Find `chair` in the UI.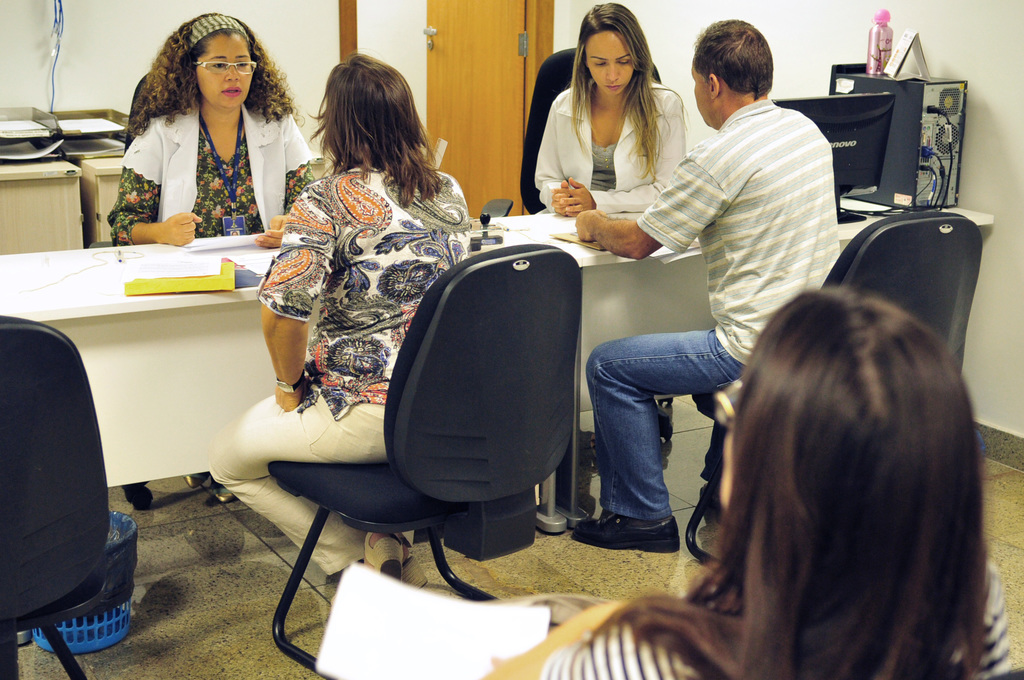
UI element at (686, 207, 986, 567).
